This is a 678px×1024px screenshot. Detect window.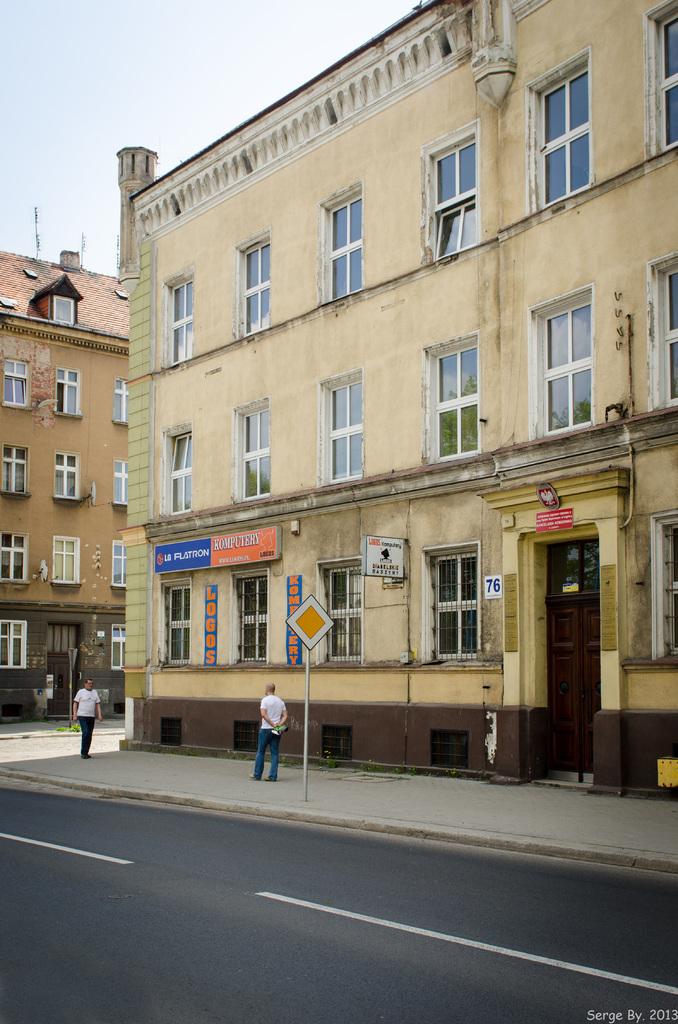
pyautogui.locateOnScreen(239, 580, 272, 659).
